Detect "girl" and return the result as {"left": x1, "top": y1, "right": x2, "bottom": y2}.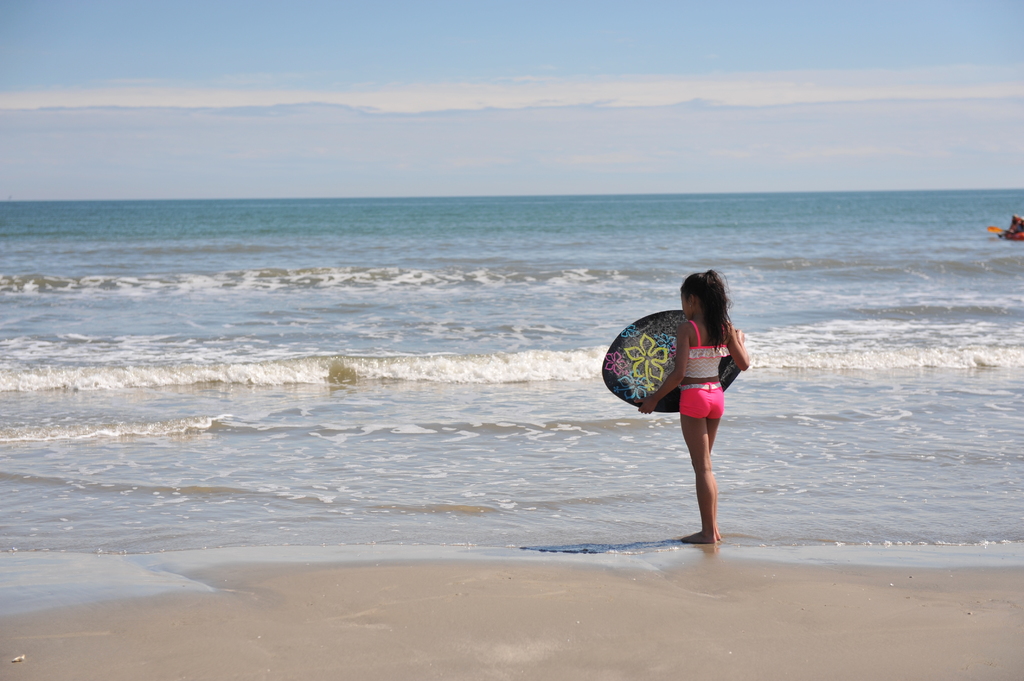
{"left": 635, "top": 268, "right": 749, "bottom": 545}.
